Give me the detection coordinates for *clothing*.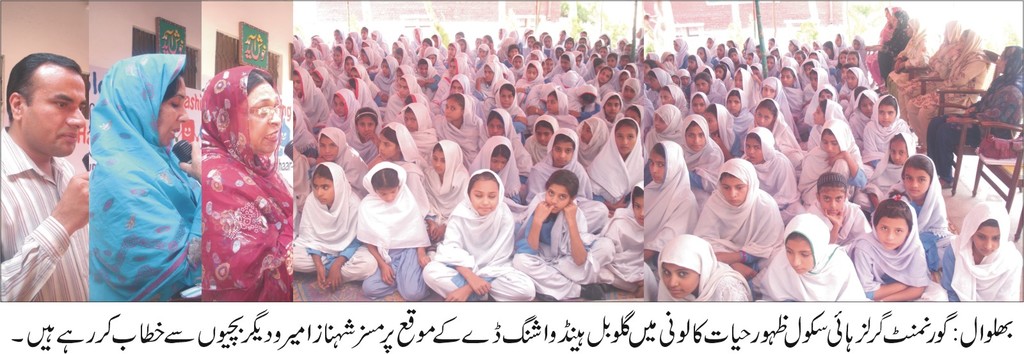
detection(873, 154, 948, 273).
